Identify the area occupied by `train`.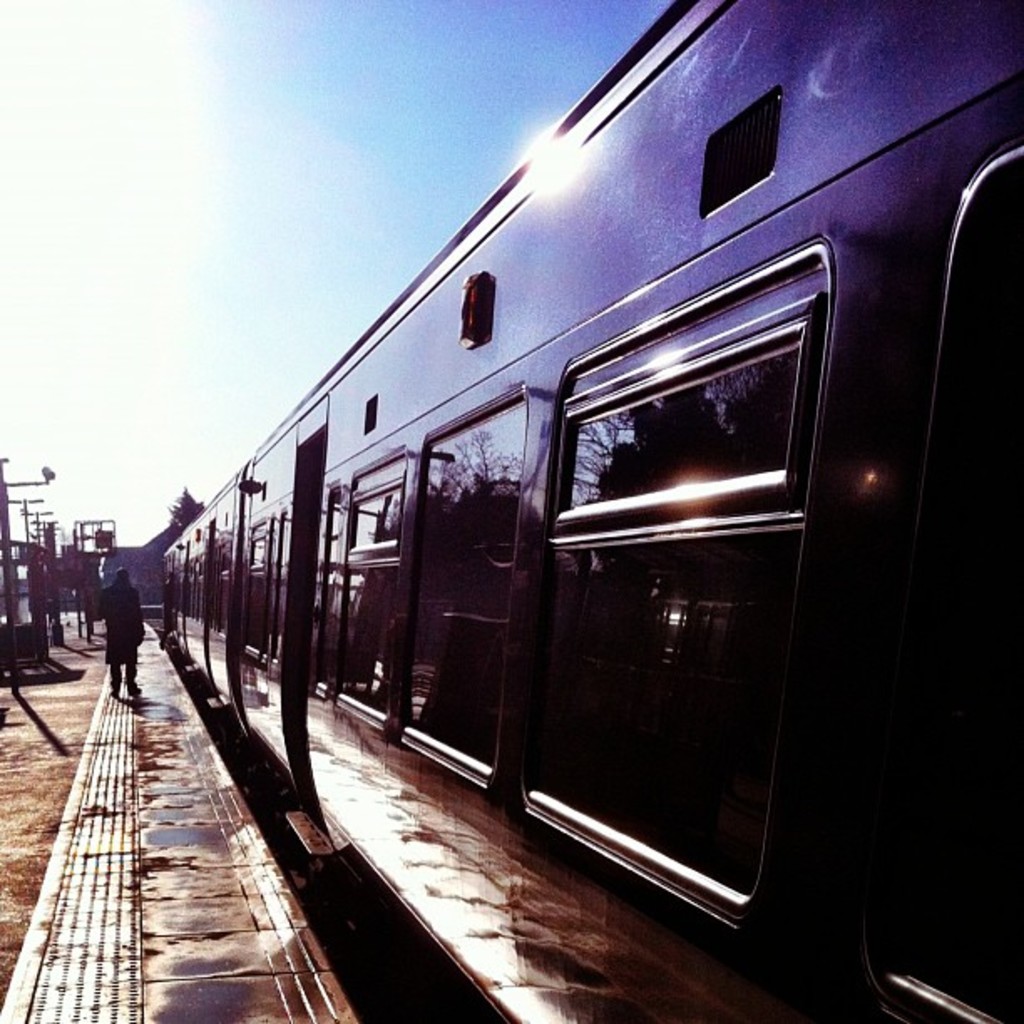
Area: select_region(159, 0, 1022, 1022).
